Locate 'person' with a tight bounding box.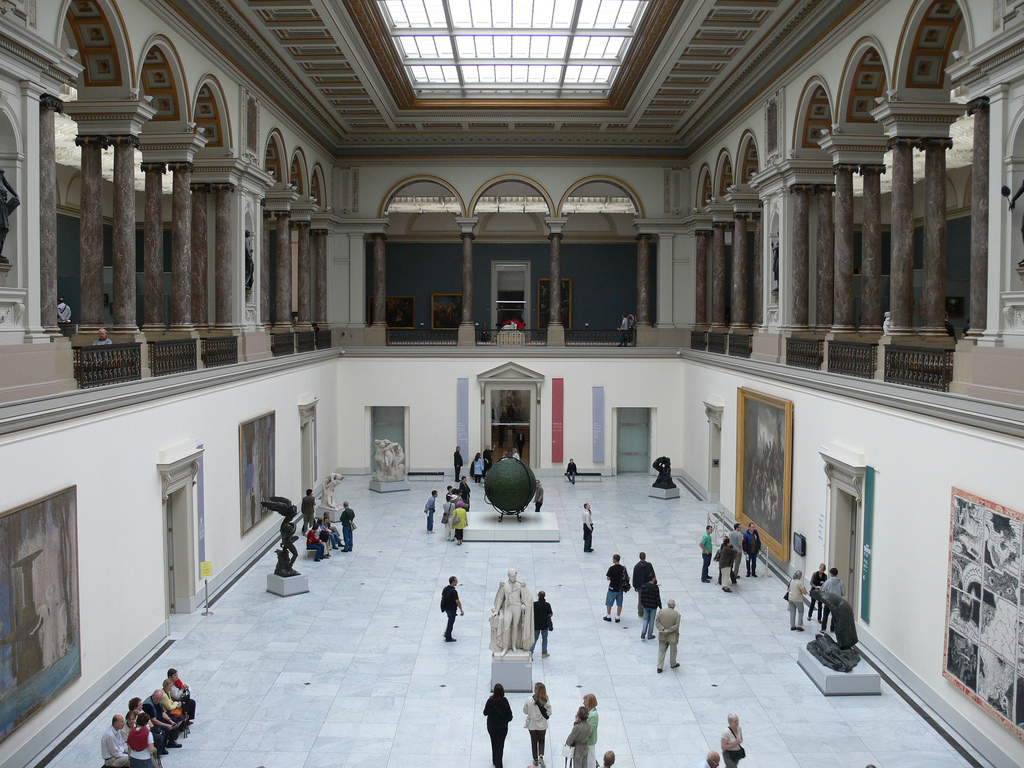
575,501,594,551.
